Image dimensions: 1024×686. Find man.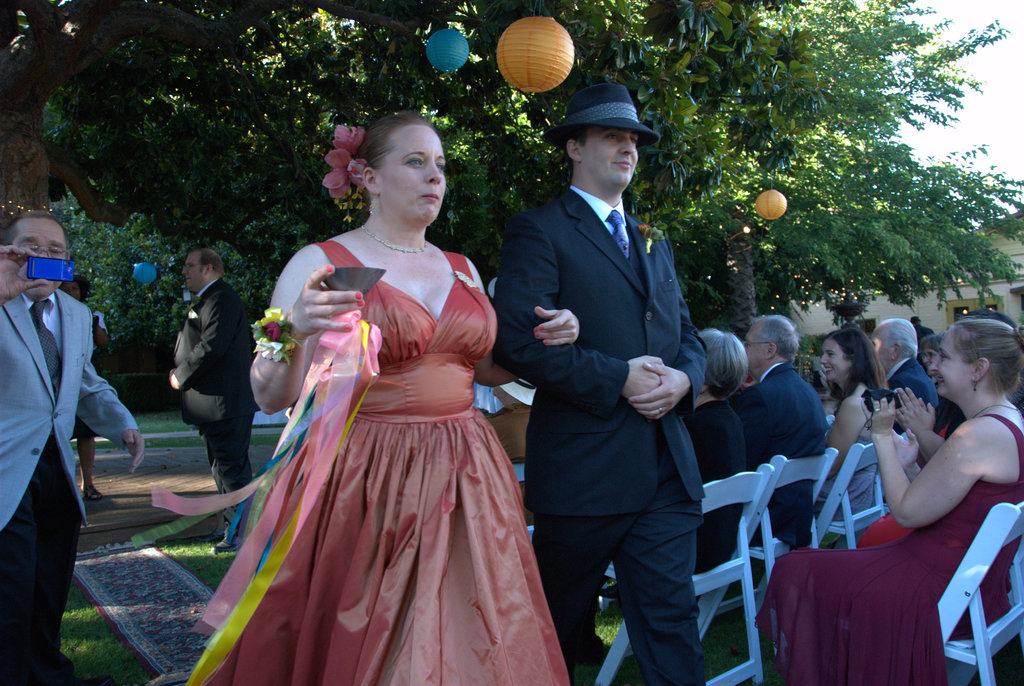
left=166, top=250, right=257, bottom=550.
